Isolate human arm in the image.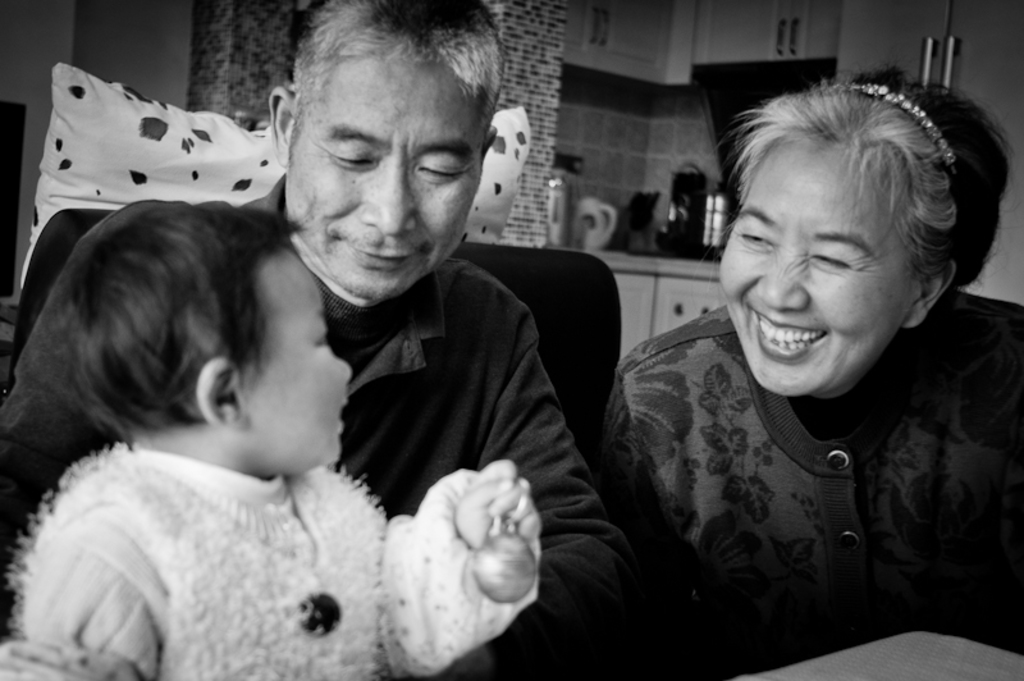
Isolated region: pyautogui.locateOnScreen(475, 343, 630, 680).
